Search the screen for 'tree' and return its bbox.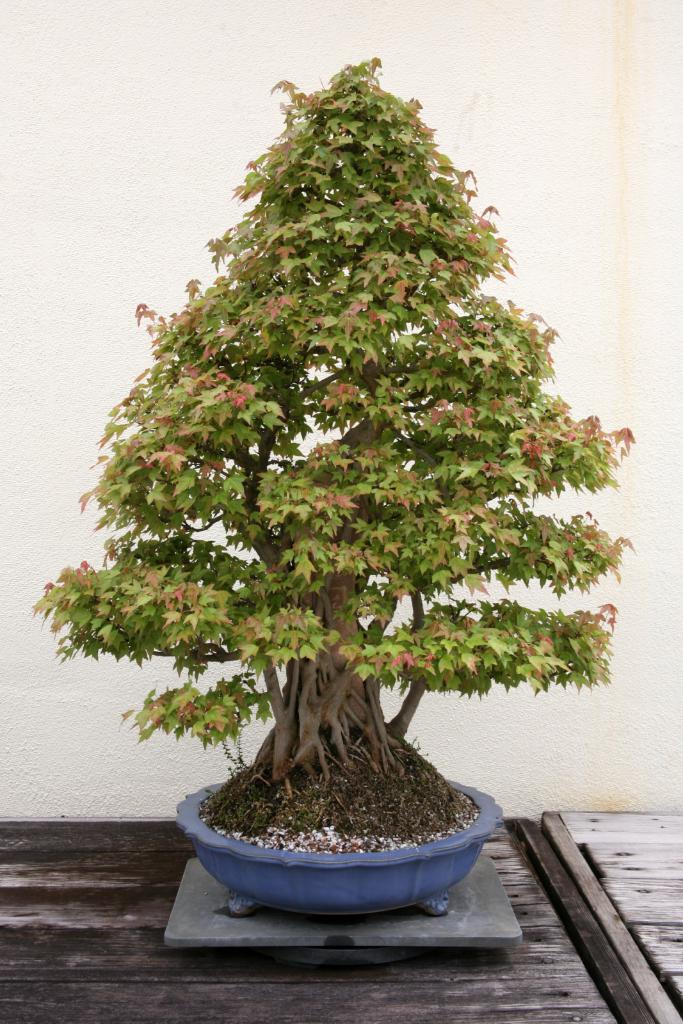
Found: 39/47/627/884.
